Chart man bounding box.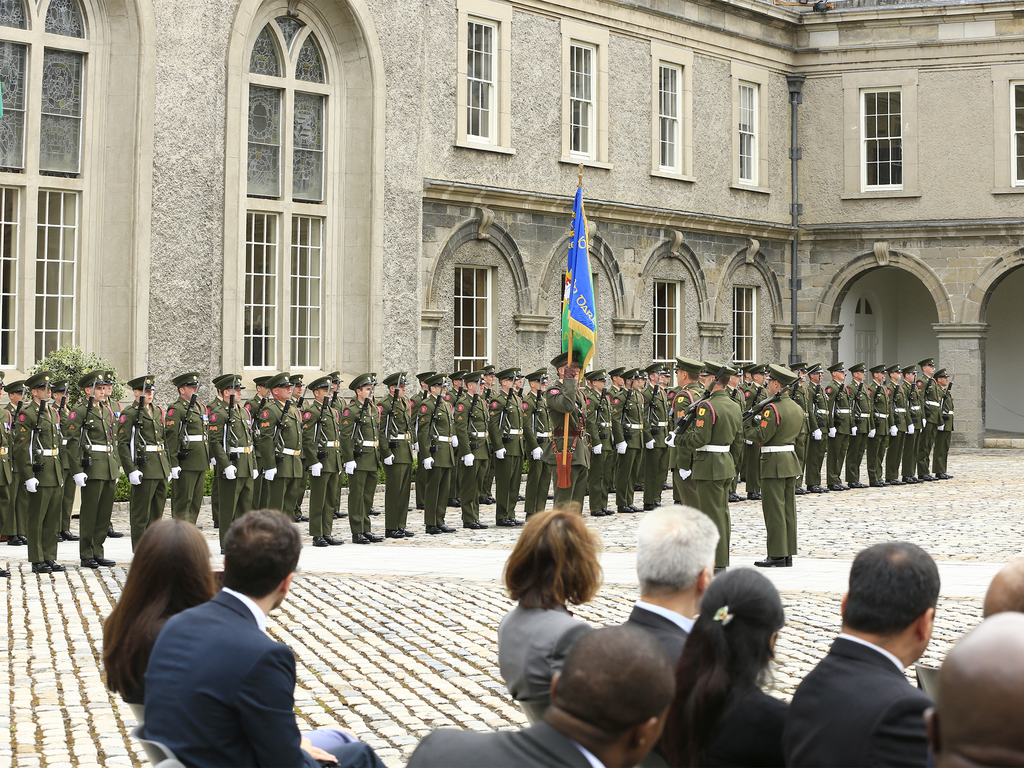
Charted: [x1=64, y1=367, x2=121, y2=564].
